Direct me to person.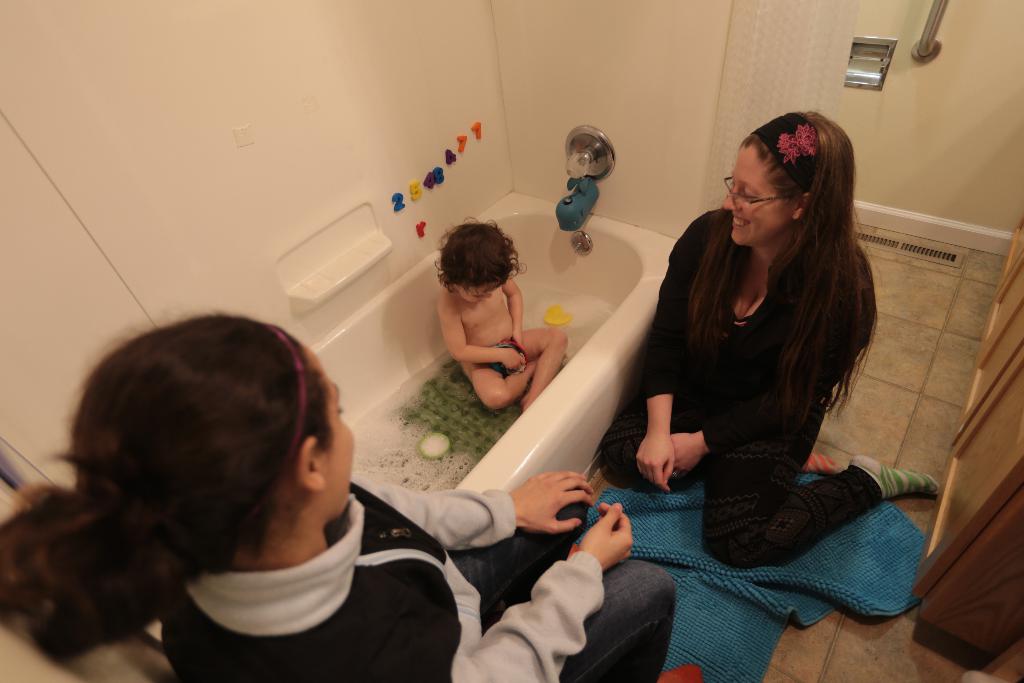
Direction: select_region(0, 310, 675, 682).
